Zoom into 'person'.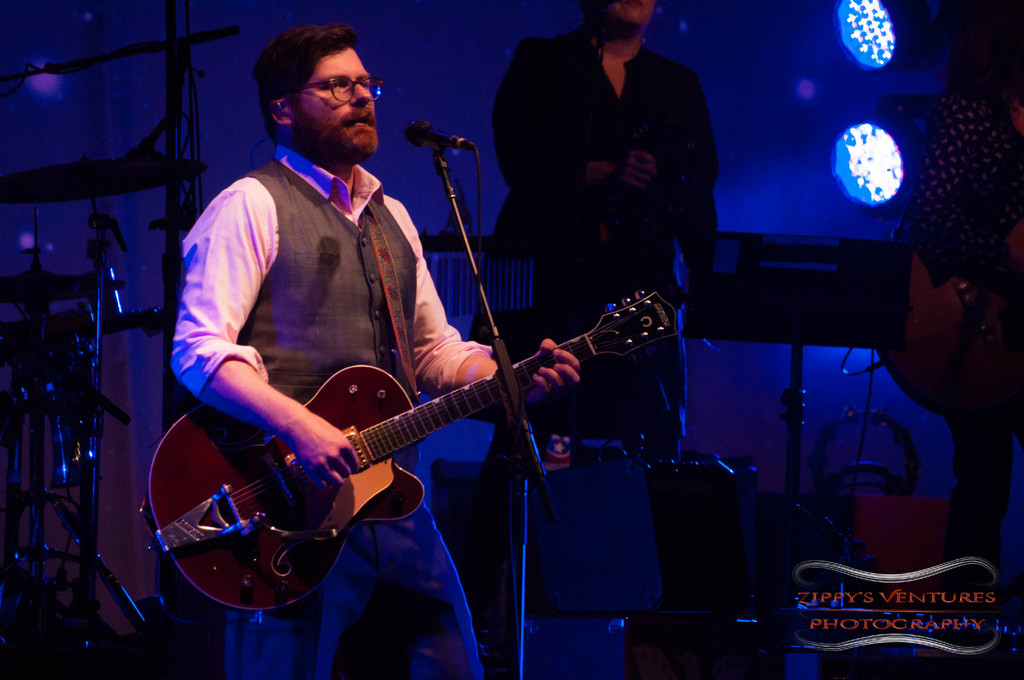
Zoom target: select_region(467, 0, 719, 476).
